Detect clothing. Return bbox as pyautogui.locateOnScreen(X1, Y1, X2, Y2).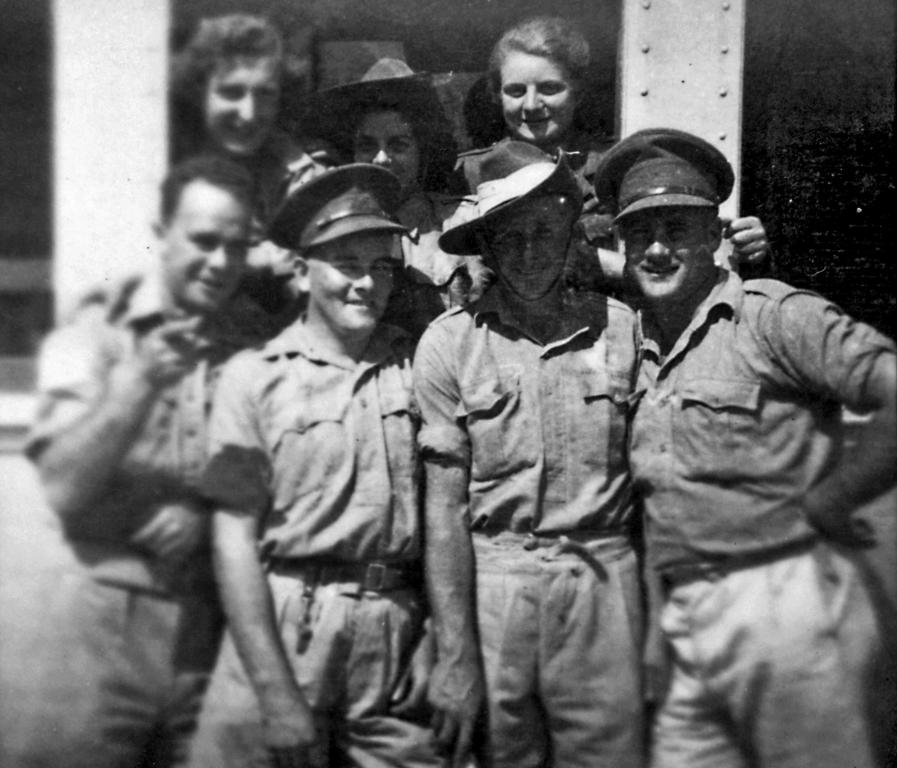
pyautogui.locateOnScreen(207, 130, 335, 293).
